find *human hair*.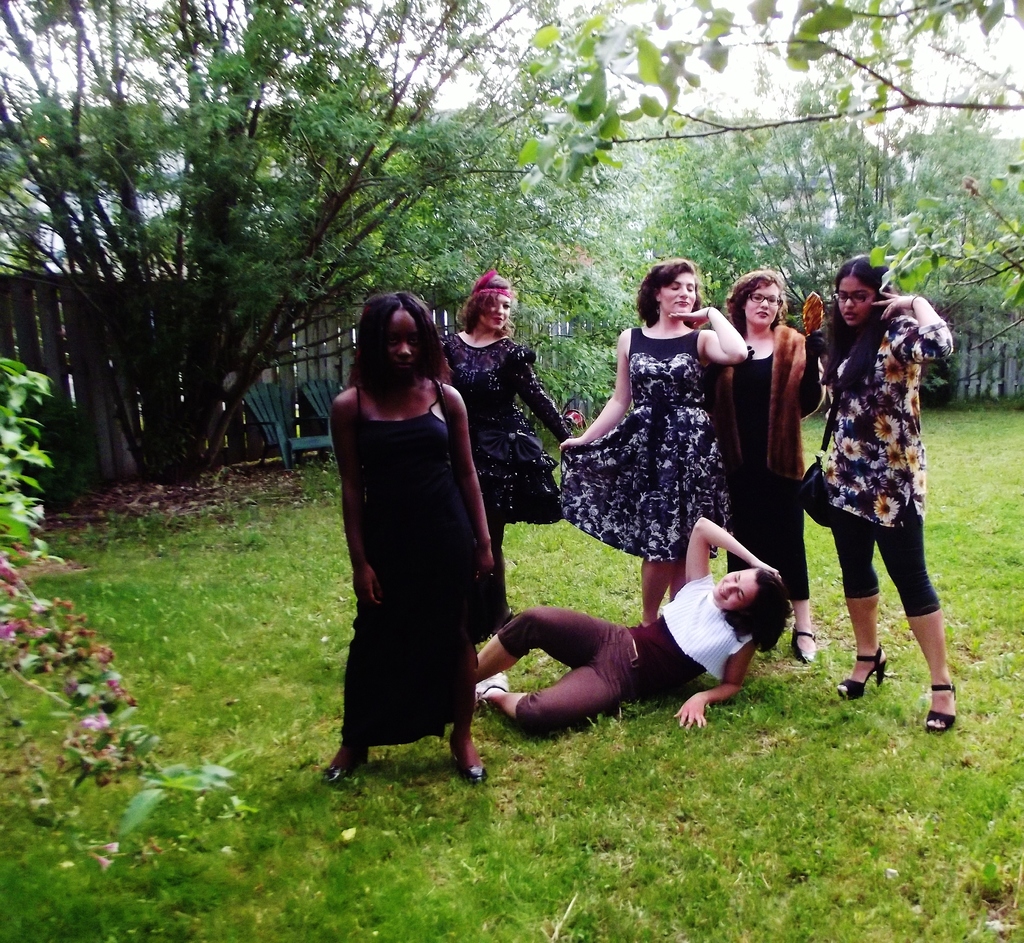
[719, 570, 794, 654].
